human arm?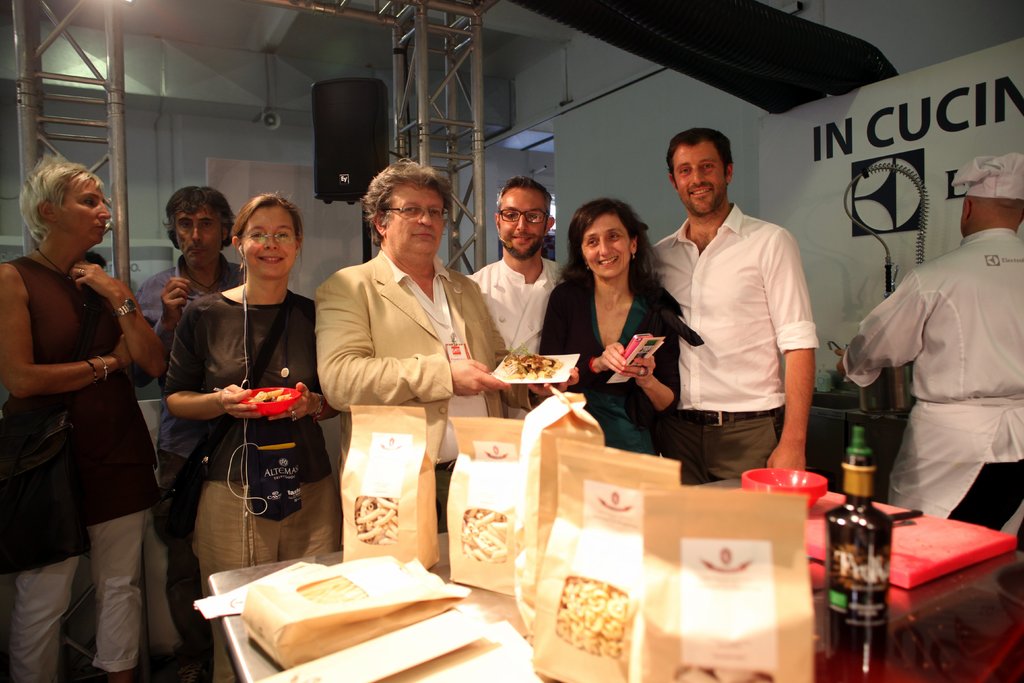
[left=75, top=267, right=162, bottom=395]
